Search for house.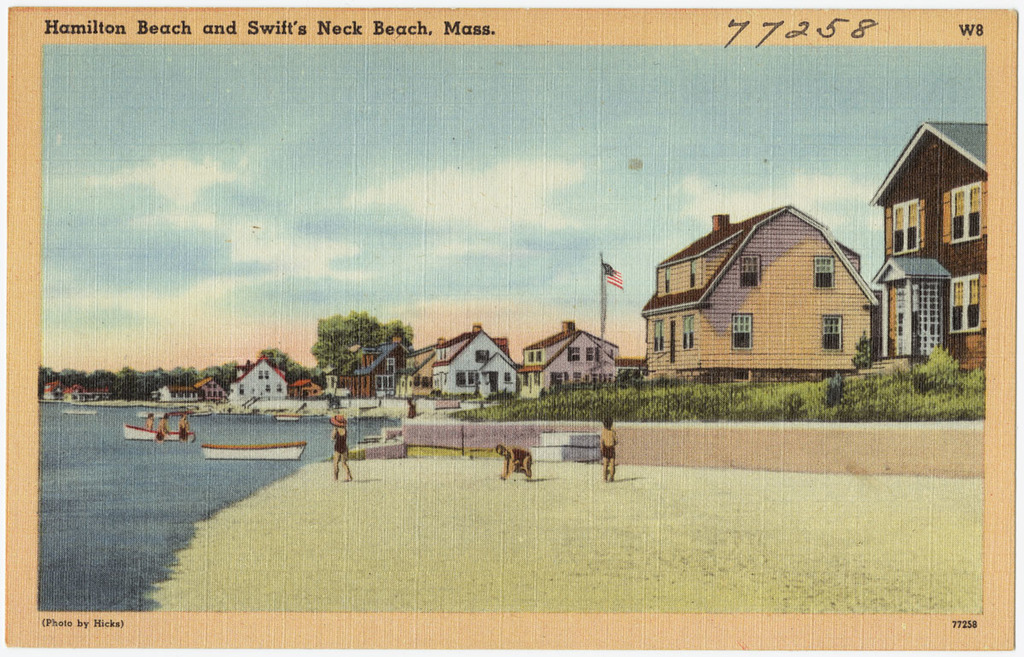
Found at x1=292 y1=377 x2=321 y2=397.
